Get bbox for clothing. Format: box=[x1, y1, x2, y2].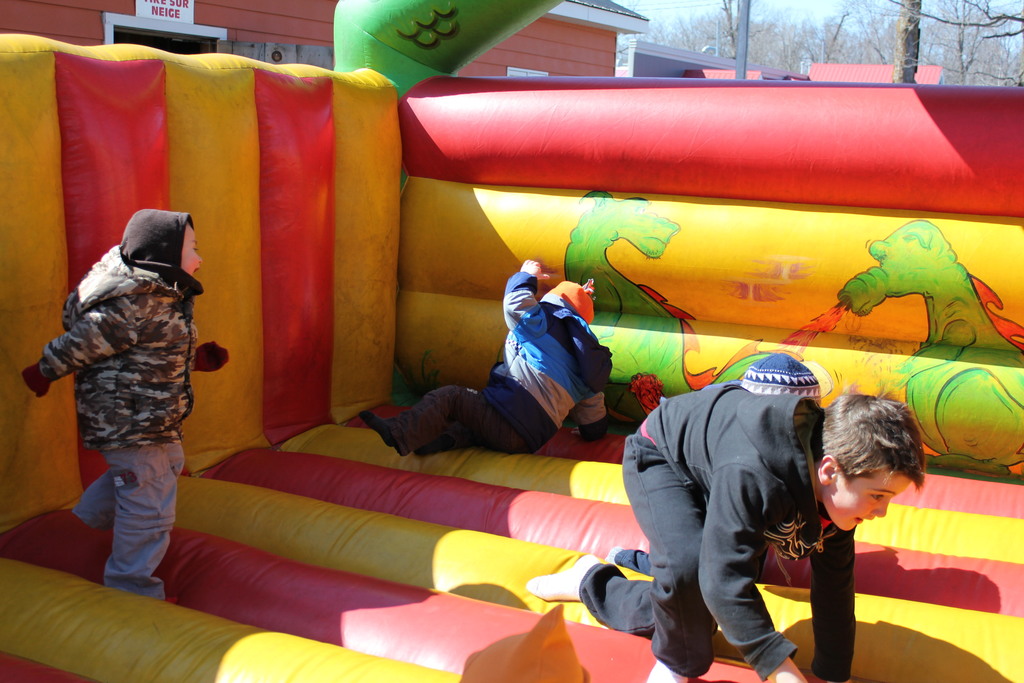
box=[577, 381, 859, 682].
